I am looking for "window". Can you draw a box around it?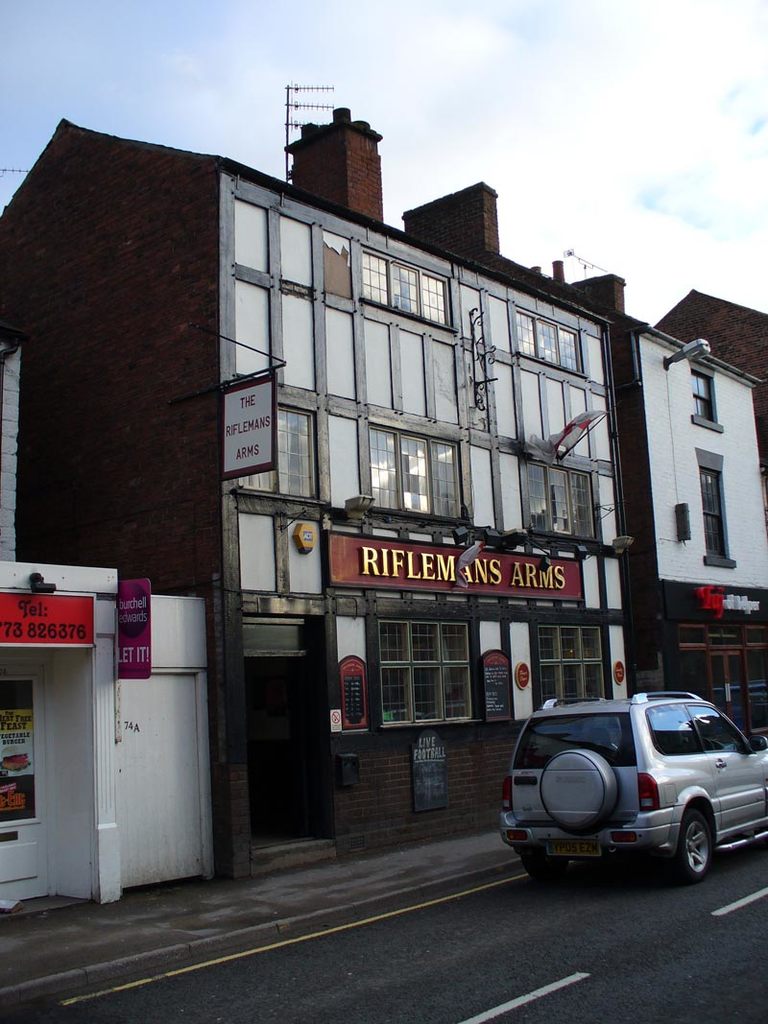
Sure, the bounding box is (x1=377, y1=618, x2=481, y2=727).
